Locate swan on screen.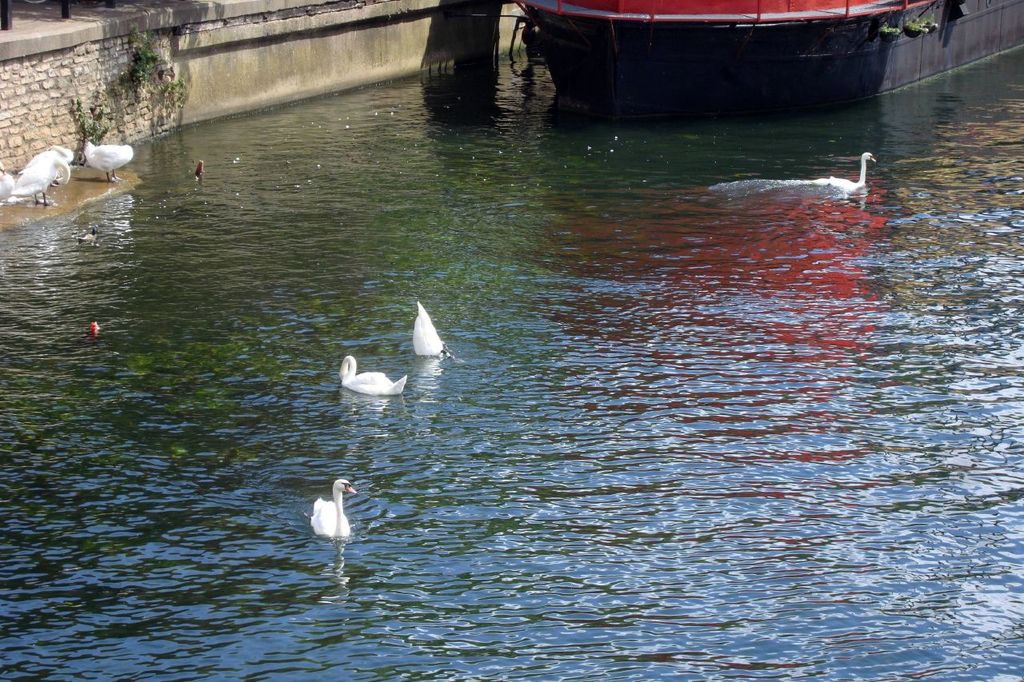
On screen at {"x1": 46, "y1": 145, "x2": 78, "y2": 186}.
